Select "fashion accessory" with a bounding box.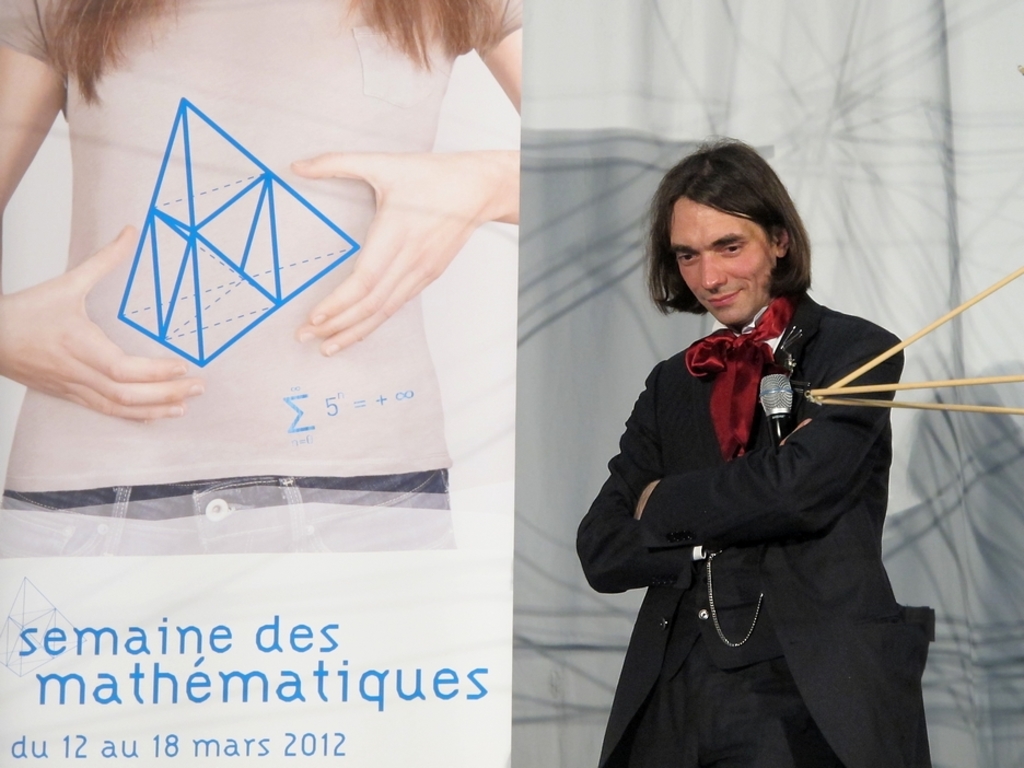
[left=706, top=546, right=764, bottom=653].
